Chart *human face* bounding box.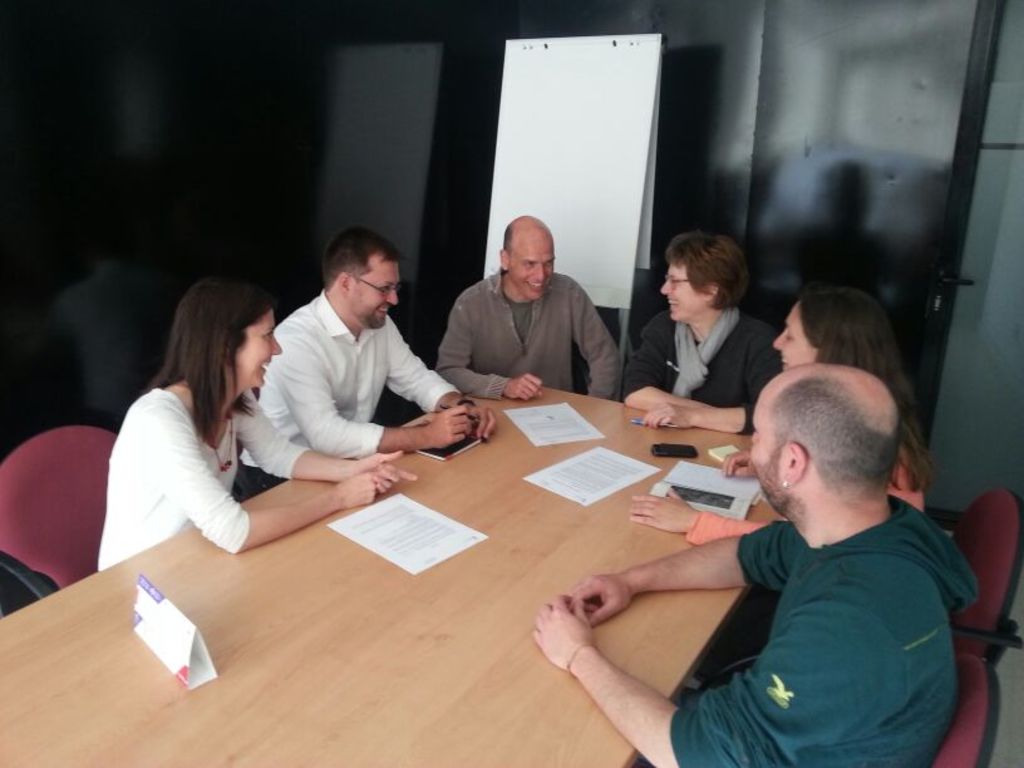
Charted: <bbox>350, 257, 397, 326</bbox>.
